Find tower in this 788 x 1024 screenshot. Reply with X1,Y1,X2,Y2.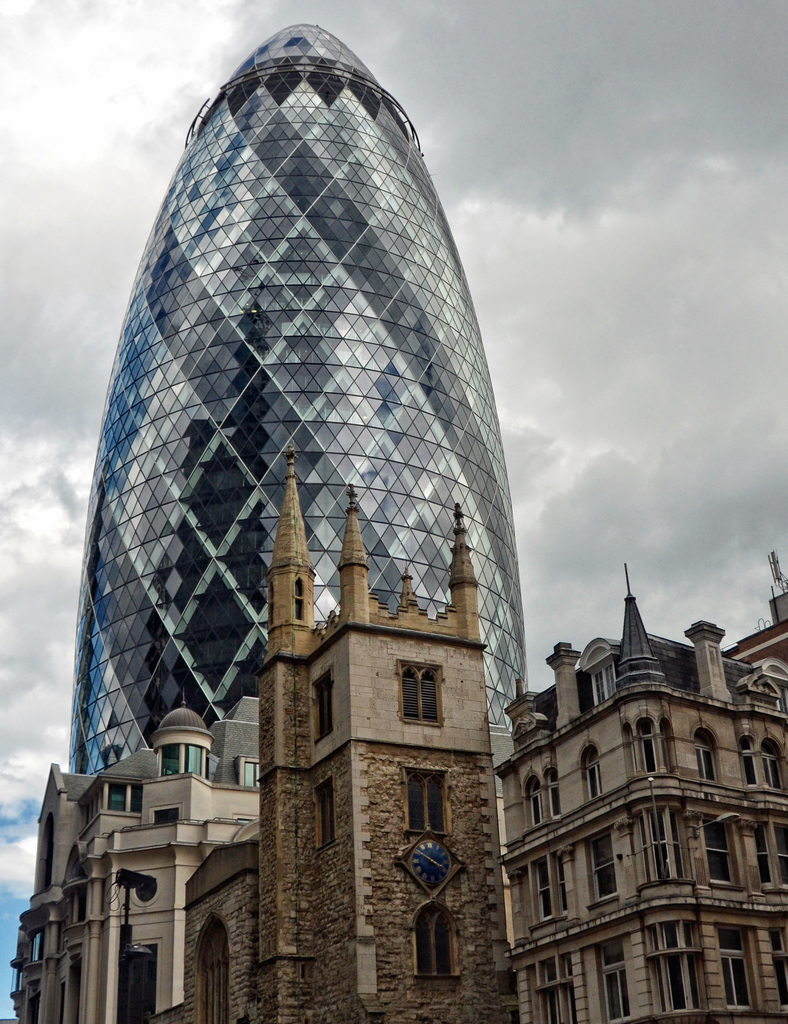
256,447,524,1023.
